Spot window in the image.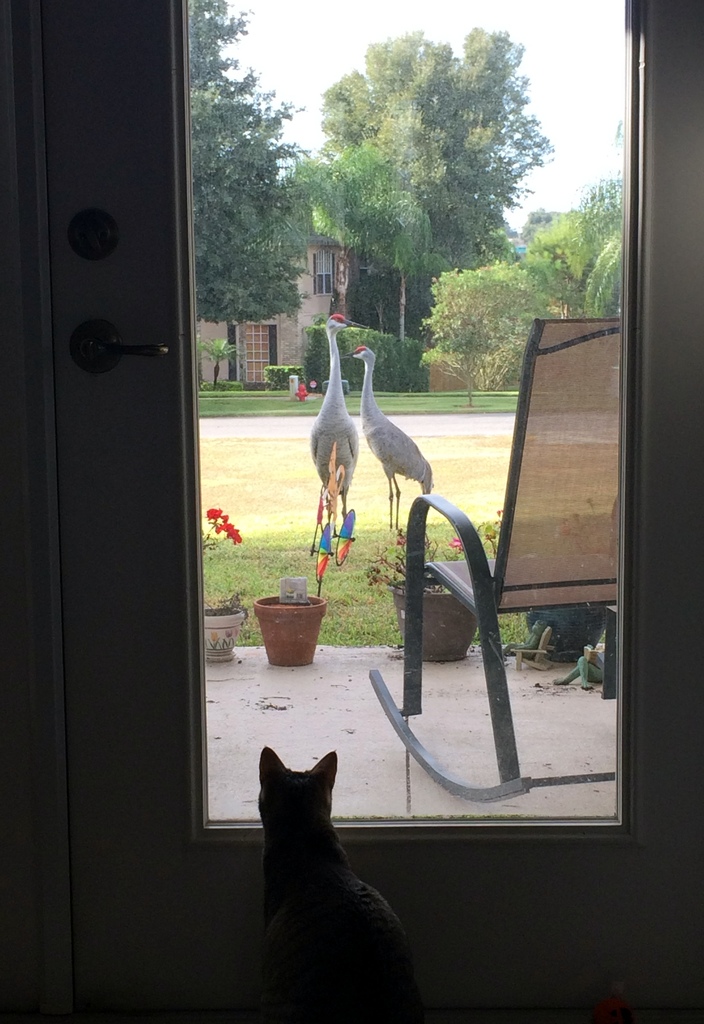
window found at <bbox>94, 0, 684, 995</bbox>.
